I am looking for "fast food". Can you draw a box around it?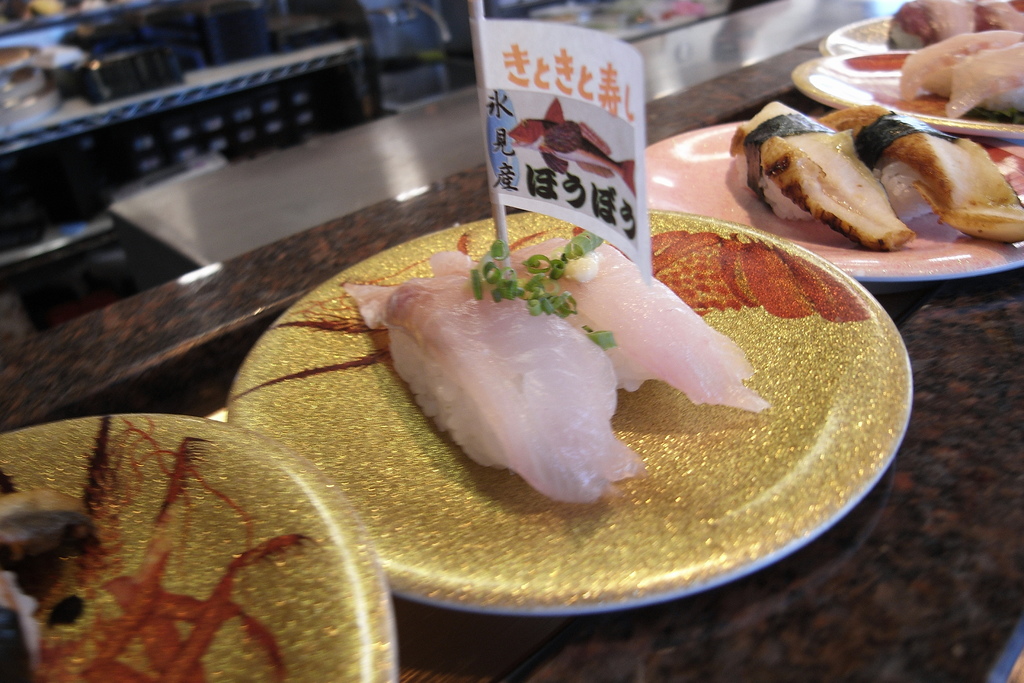
Sure, the bounding box is <region>886, 0, 977, 51</region>.
